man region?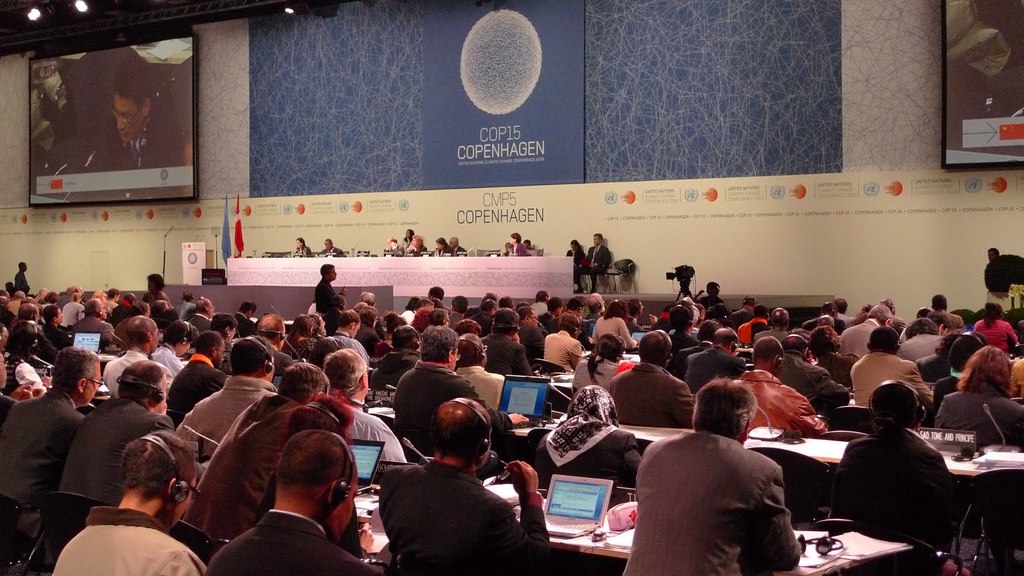
region(834, 303, 888, 356)
